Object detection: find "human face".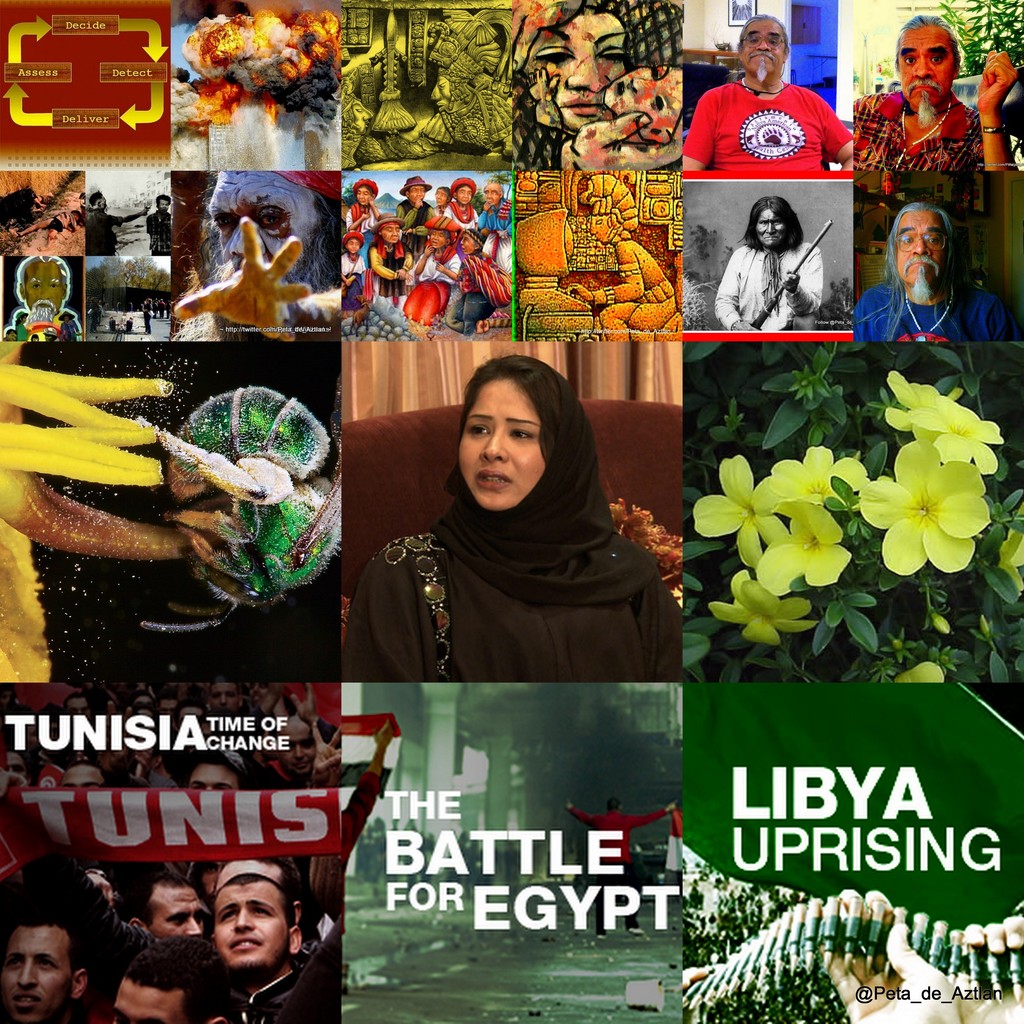
left=277, top=721, right=312, bottom=777.
